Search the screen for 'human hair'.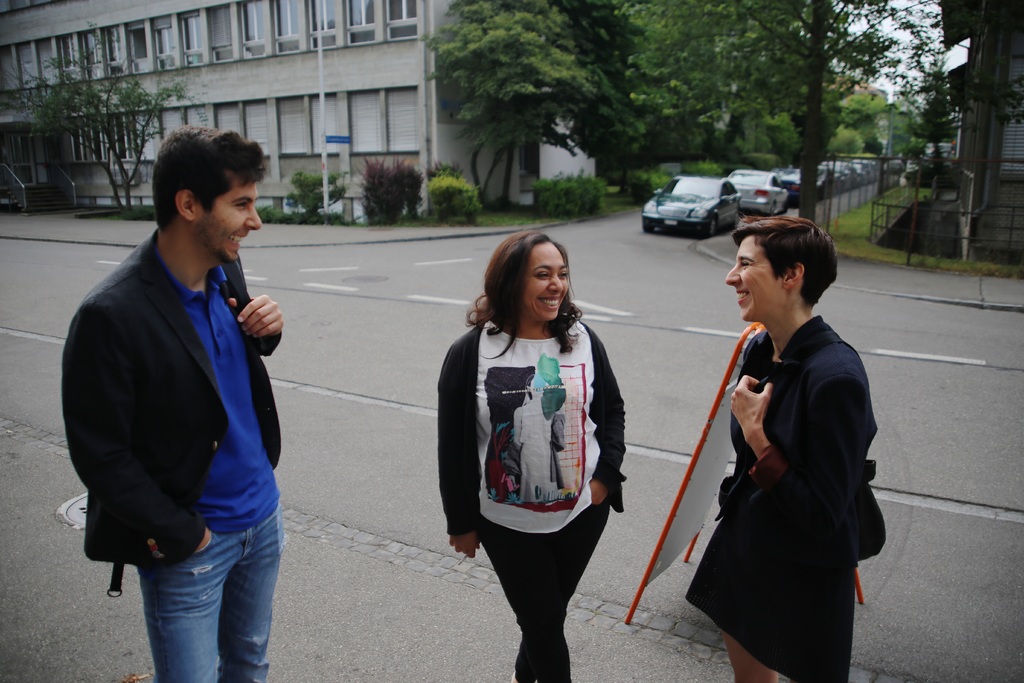
Found at 153/129/266/227.
